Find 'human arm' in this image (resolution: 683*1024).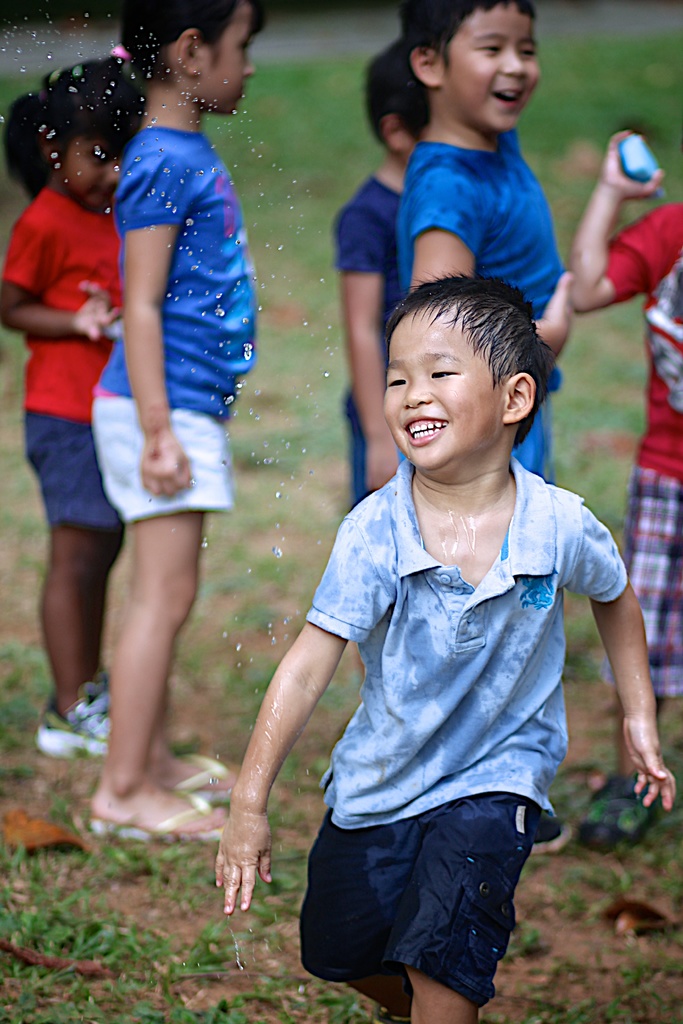
{"x1": 0, "y1": 216, "x2": 121, "y2": 344}.
